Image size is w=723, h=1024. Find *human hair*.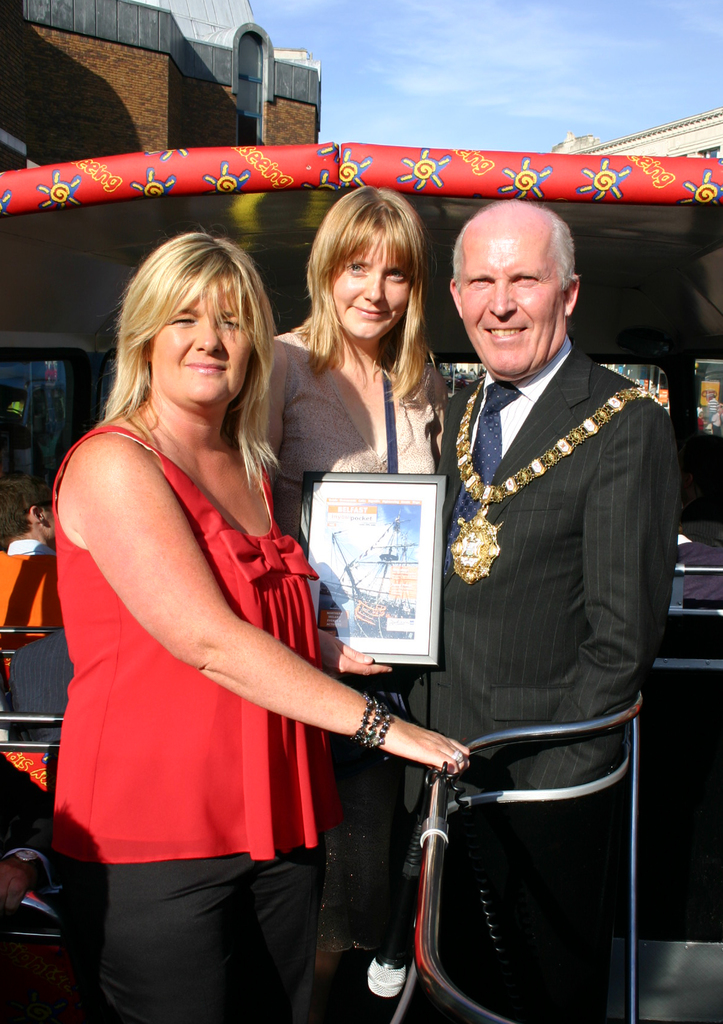
[0, 475, 56, 534].
